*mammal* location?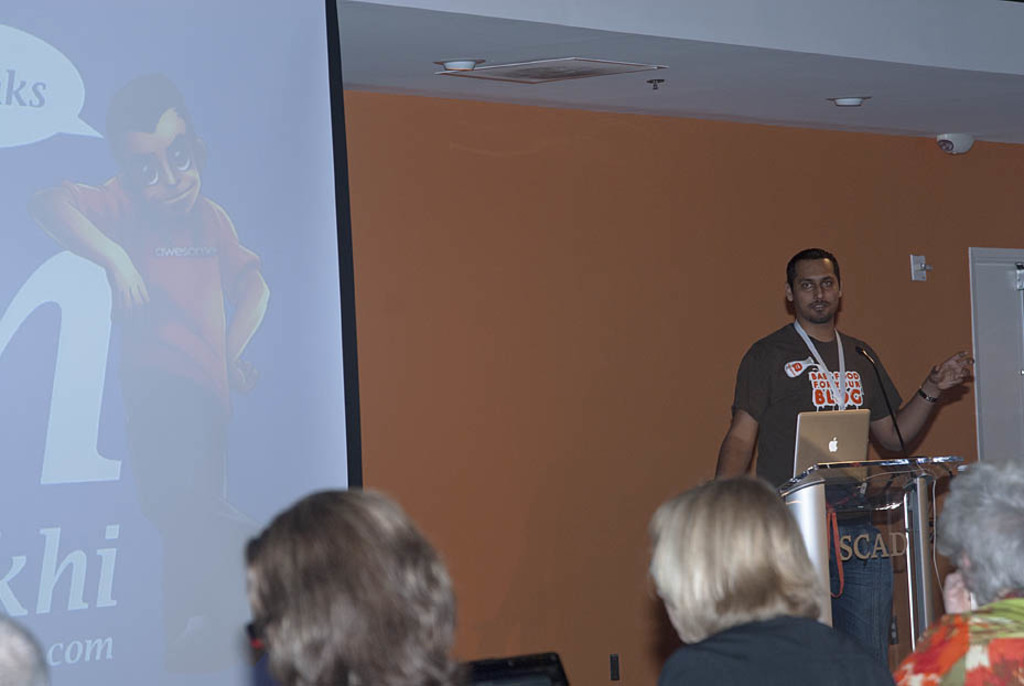
<bbox>896, 455, 1023, 685</bbox>
